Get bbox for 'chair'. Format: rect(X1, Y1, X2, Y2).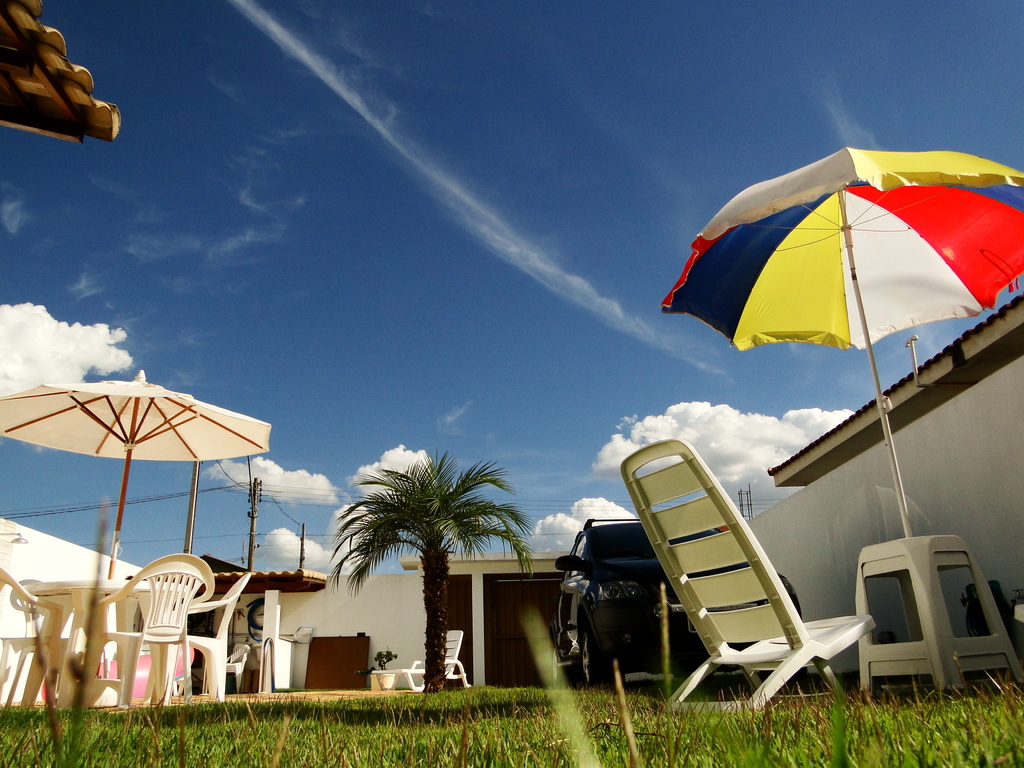
rect(0, 565, 65, 704).
